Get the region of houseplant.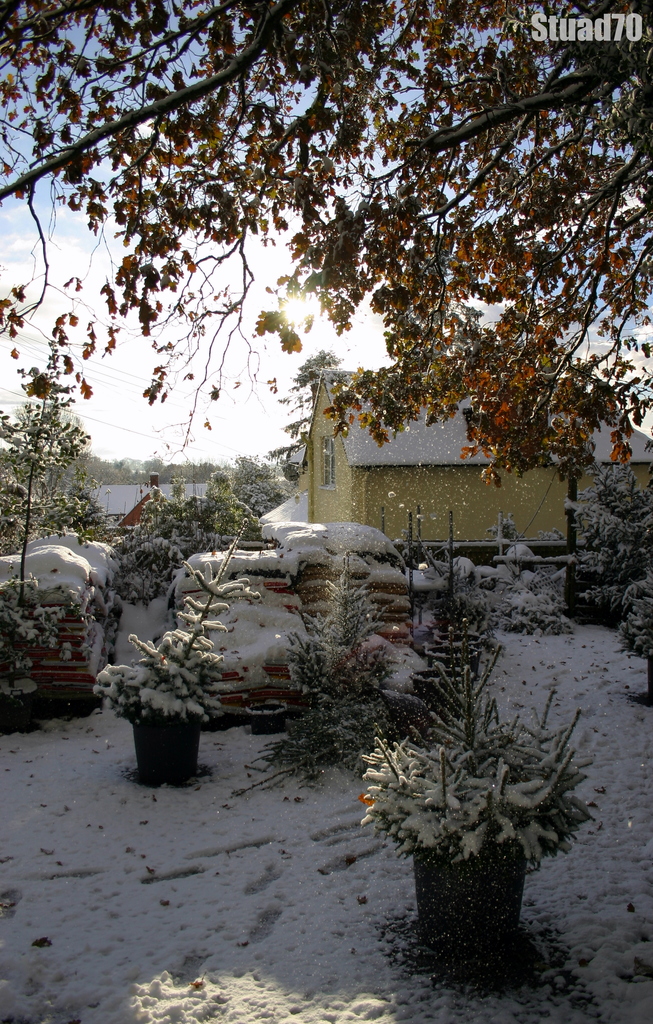
left=79, top=512, right=251, bottom=781.
